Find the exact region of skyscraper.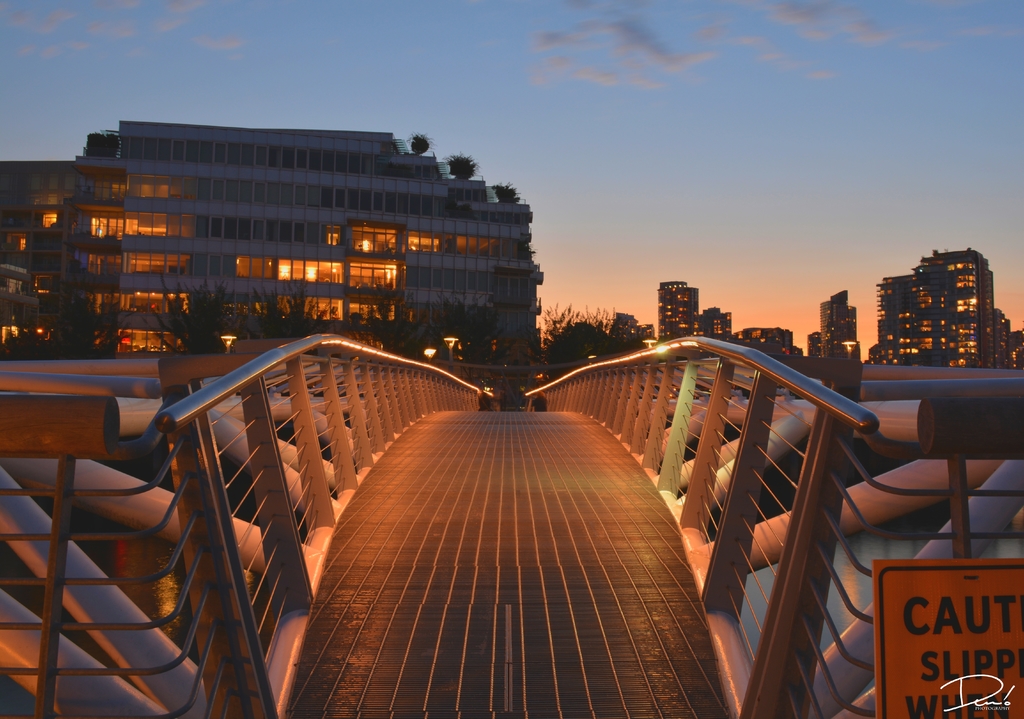
Exact region: [0,127,548,400].
